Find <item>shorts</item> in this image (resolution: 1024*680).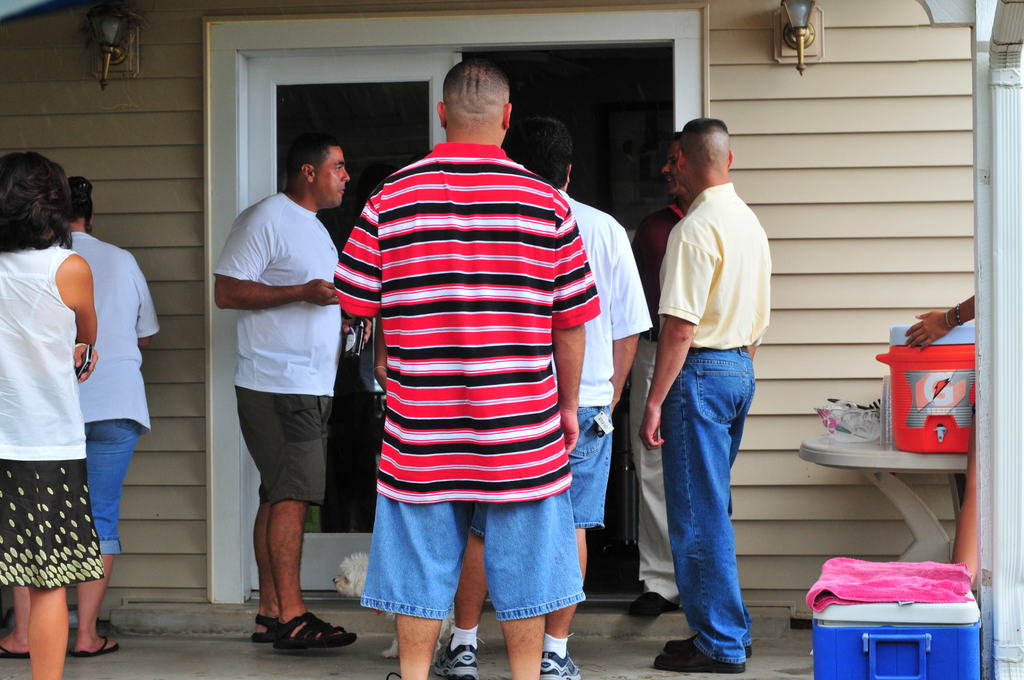
360 492 604 624.
